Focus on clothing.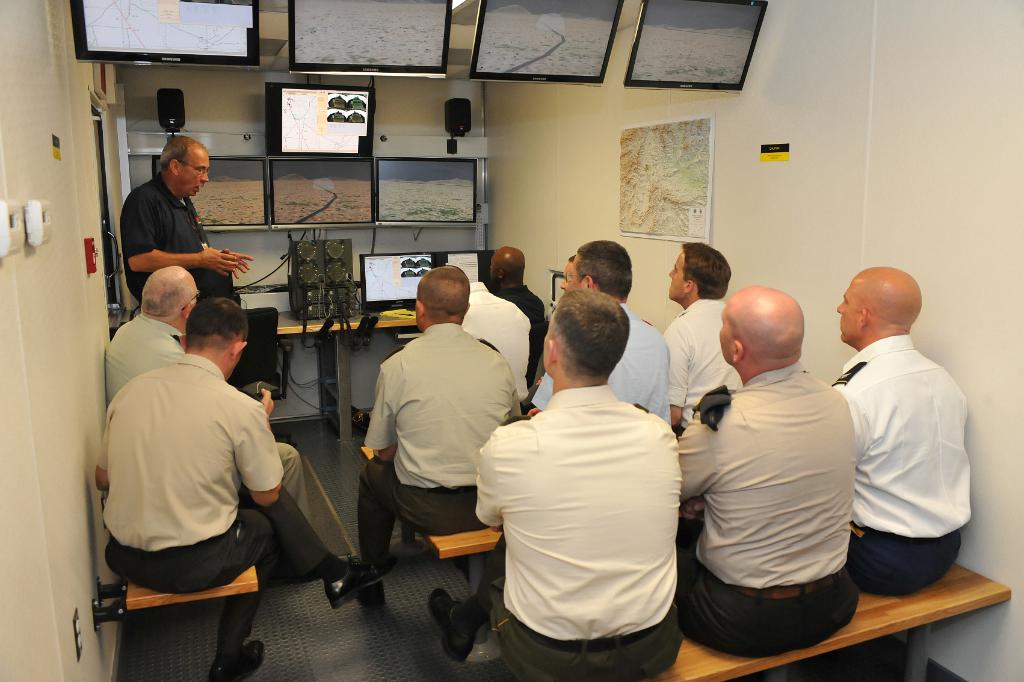
Focused at x1=481 y1=280 x2=553 y2=368.
